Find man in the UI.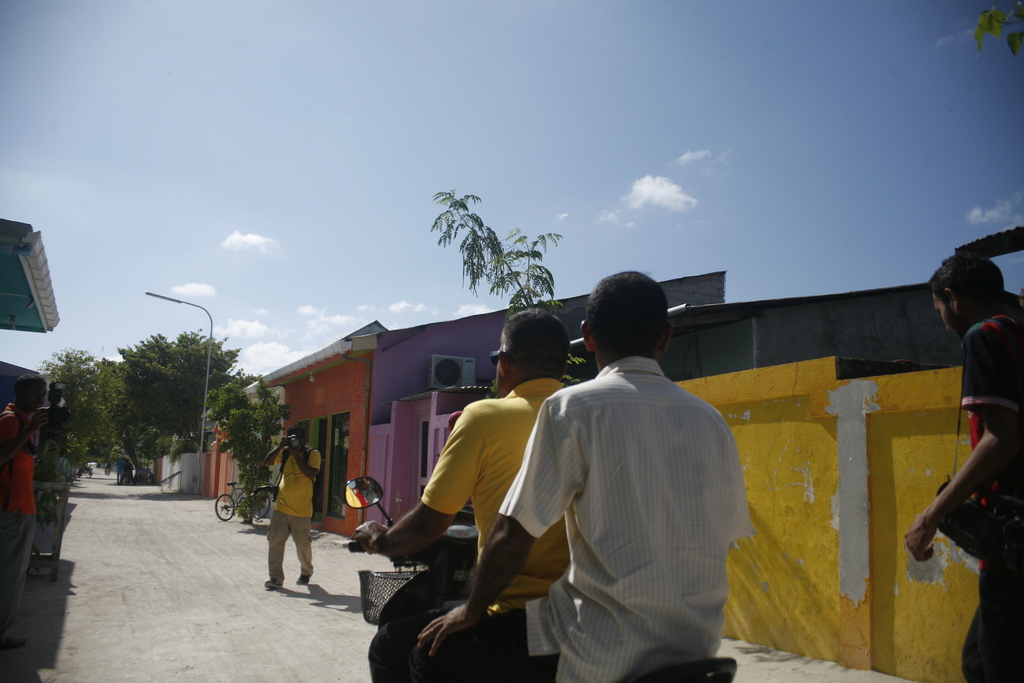
UI element at bbox(900, 254, 1023, 682).
